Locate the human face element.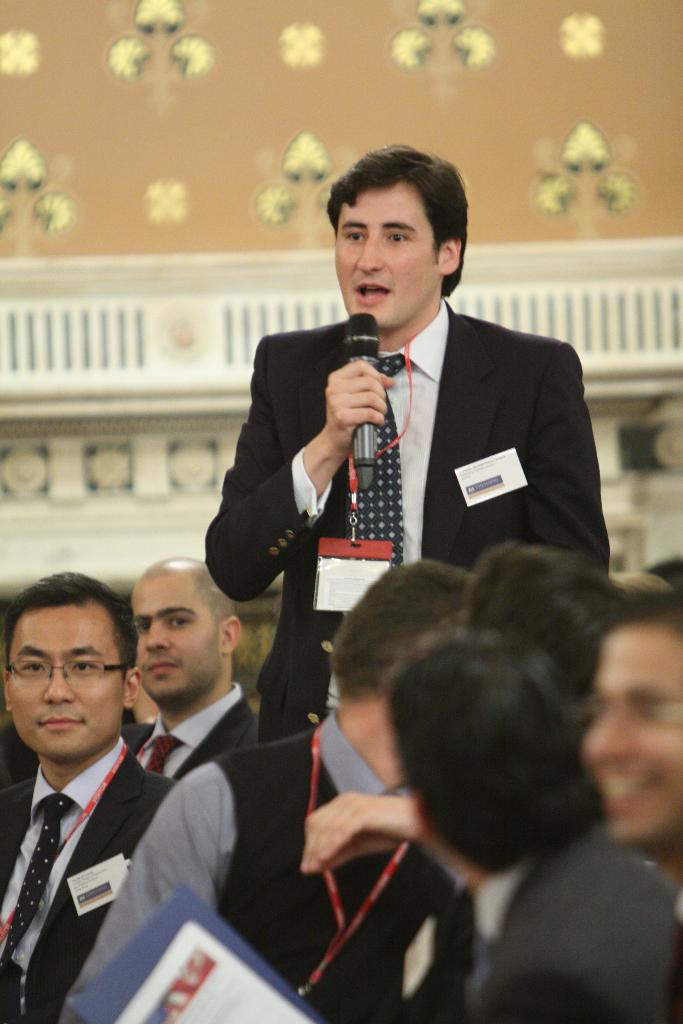
Element bbox: (left=8, top=597, right=127, bottom=767).
